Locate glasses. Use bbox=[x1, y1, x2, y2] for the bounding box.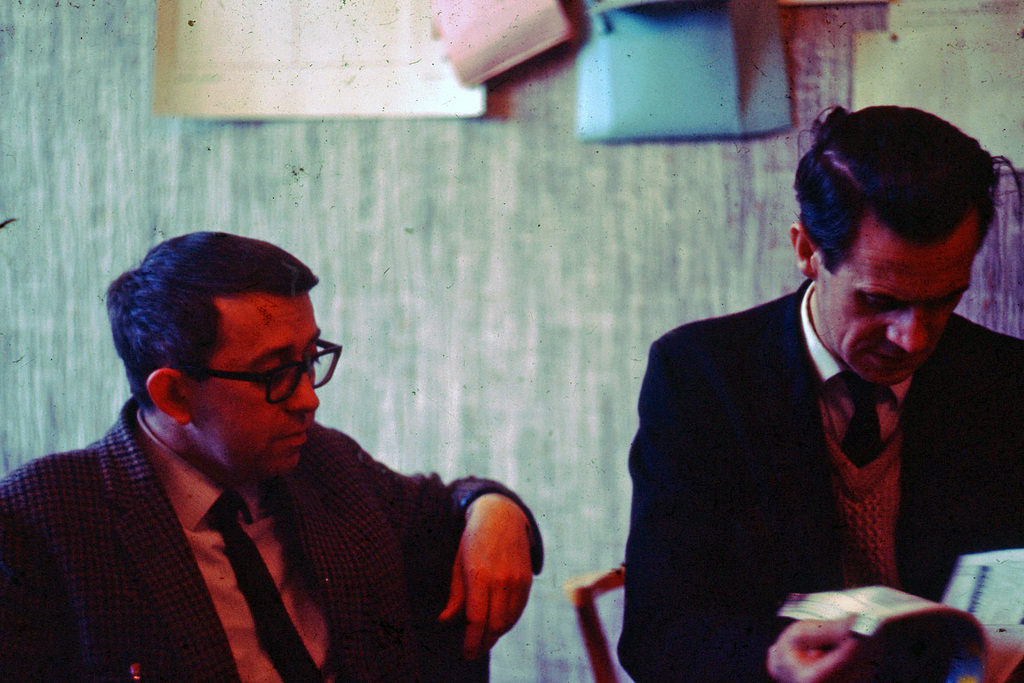
bbox=[191, 325, 340, 414].
